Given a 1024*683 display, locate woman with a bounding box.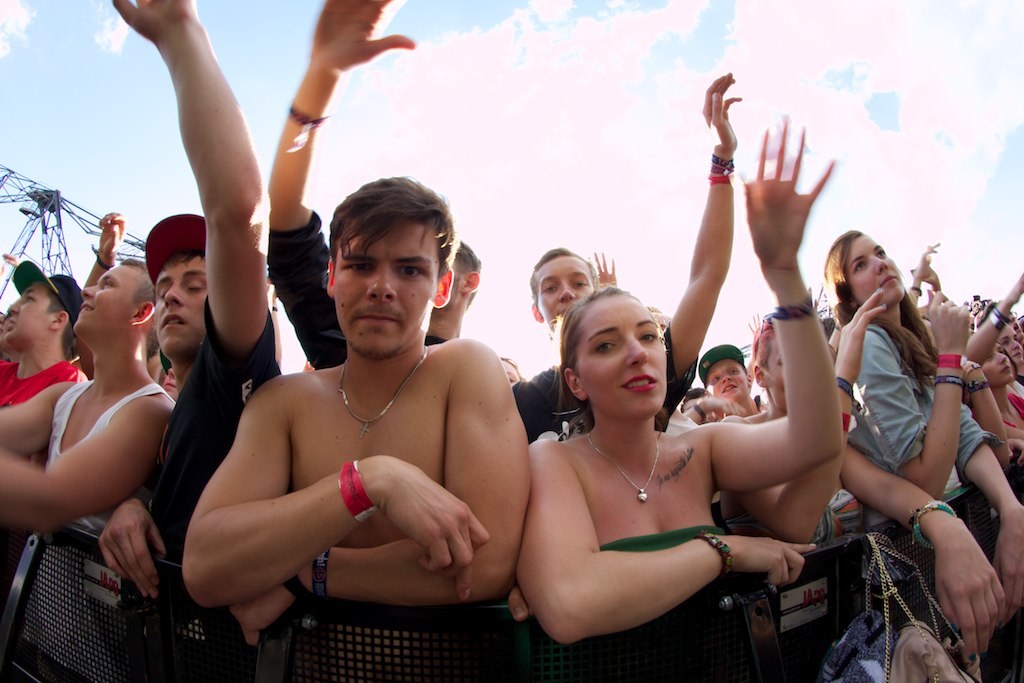
Located: select_region(964, 346, 1023, 455).
